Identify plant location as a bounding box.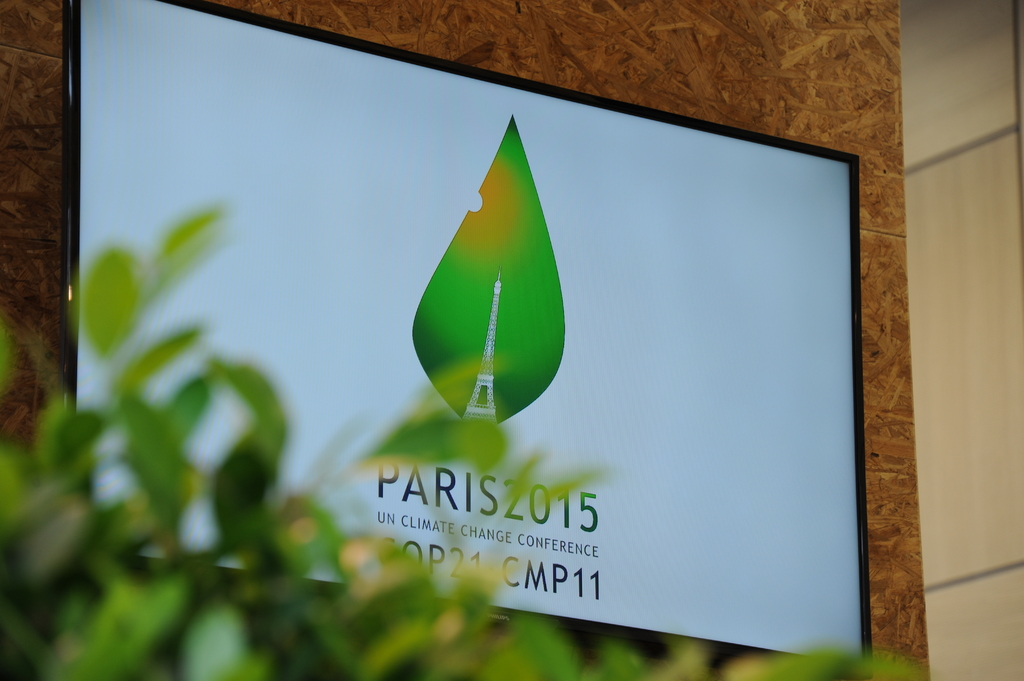
box=[0, 204, 925, 680].
